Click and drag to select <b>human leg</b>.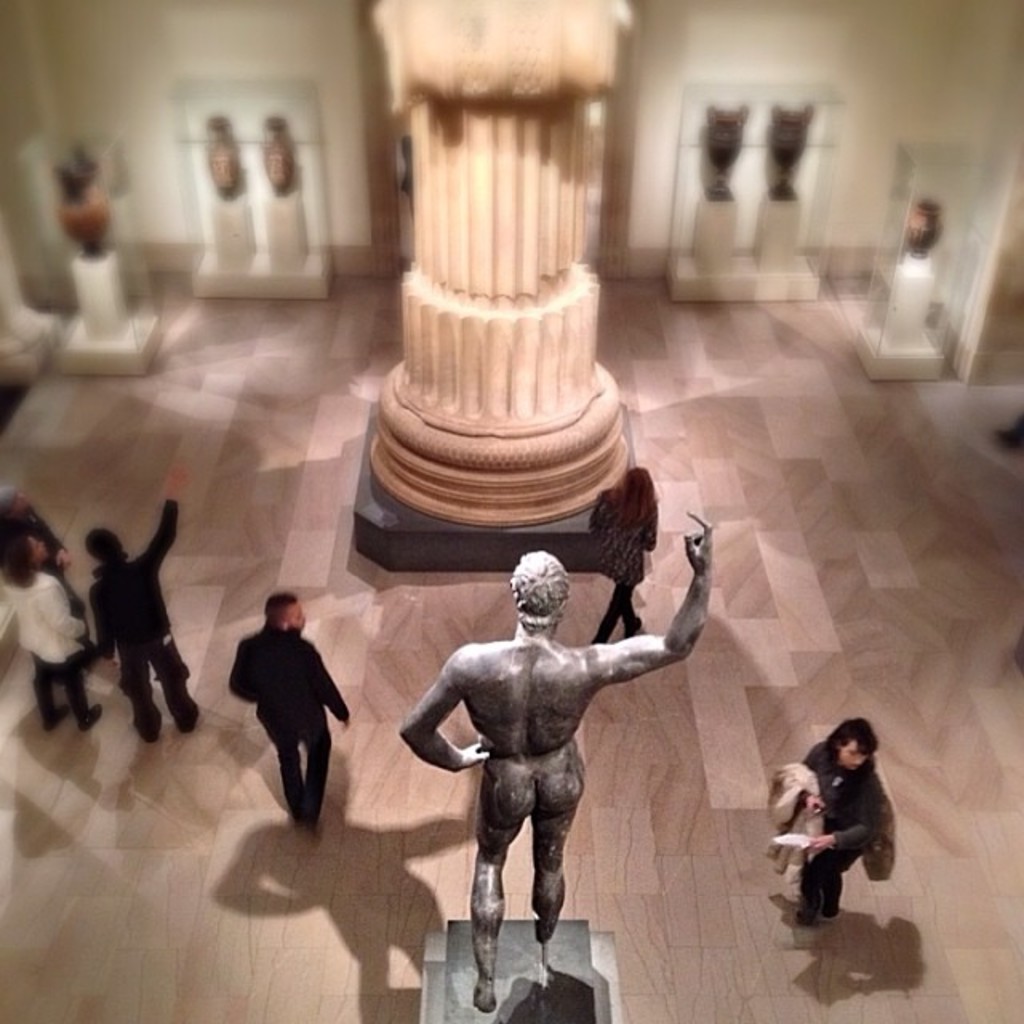
Selection: [x1=299, y1=704, x2=322, y2=830].
